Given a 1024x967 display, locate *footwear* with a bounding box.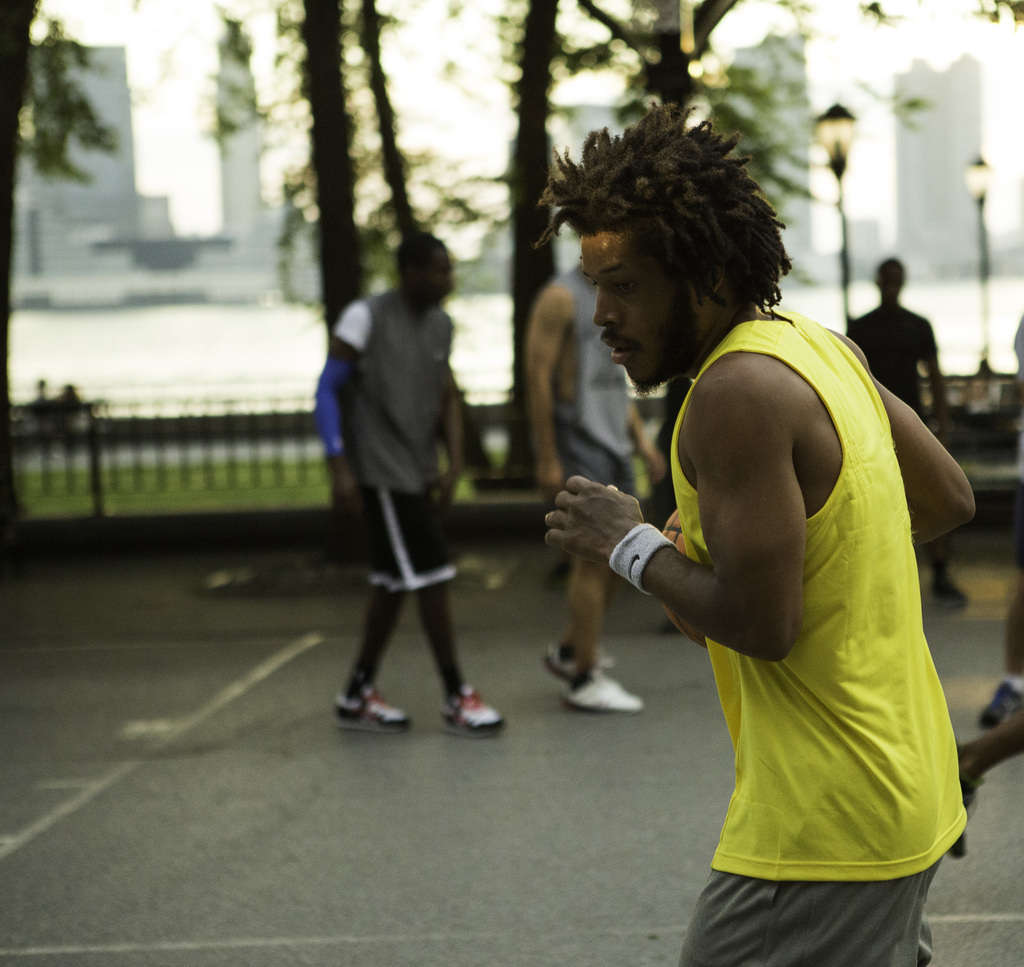
Located: l=930, t=556, r=969, b=604.
